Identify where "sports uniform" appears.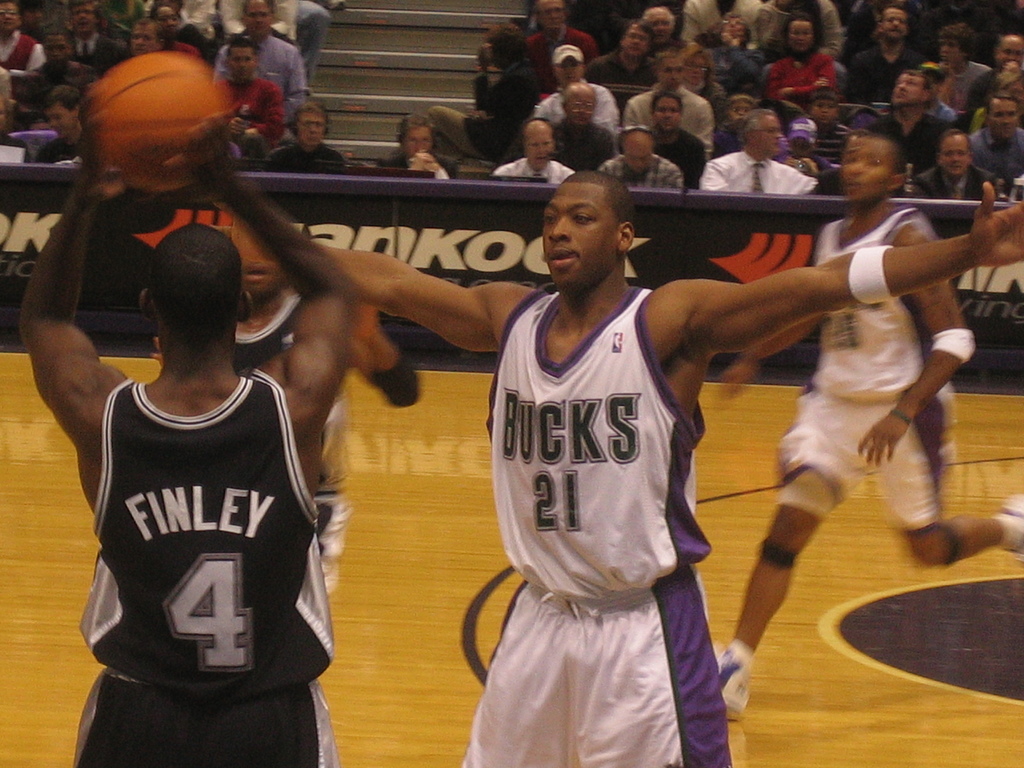
Appears at crop(458, 194, 826, 715).
